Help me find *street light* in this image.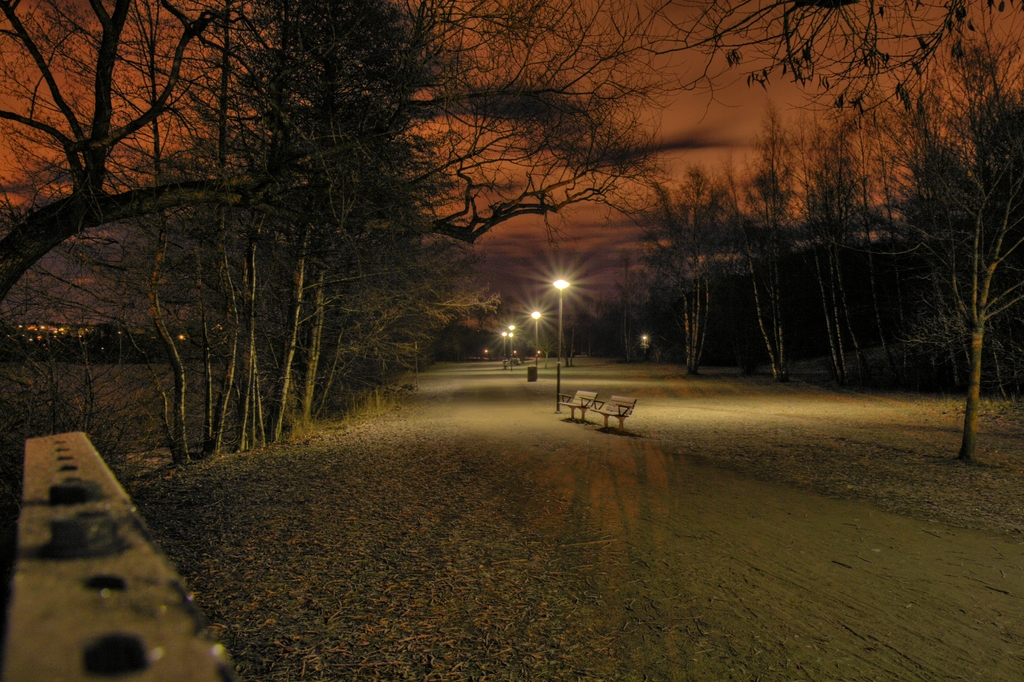
Found it: [530,312,540,369].
